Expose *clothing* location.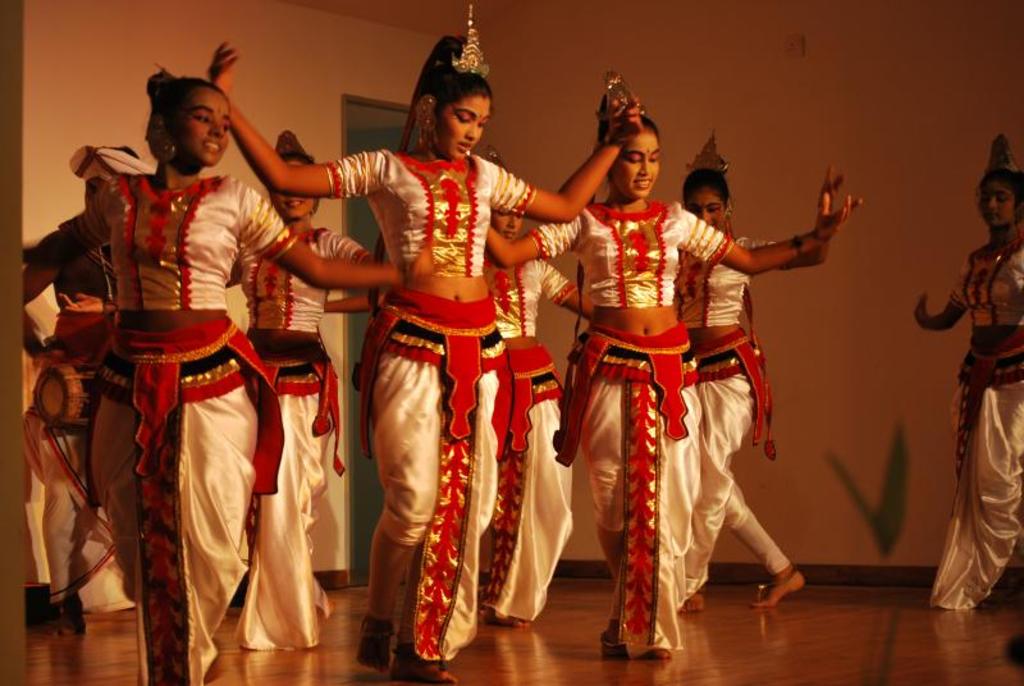
Exposed at 928,241,1023,605.
